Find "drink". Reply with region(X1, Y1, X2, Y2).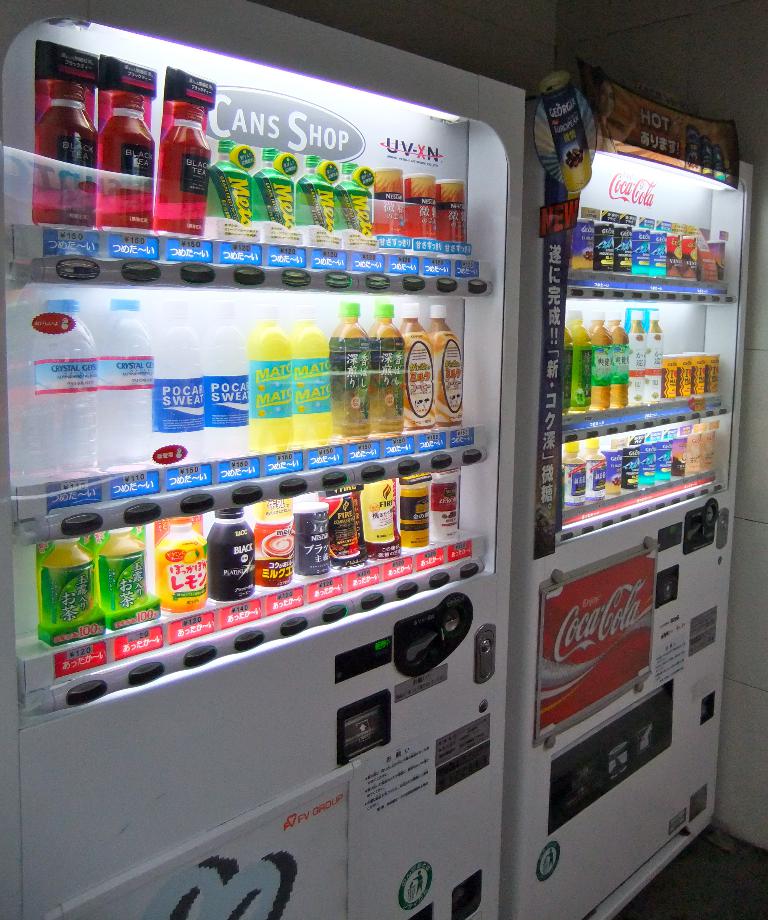
region(94, 297, 159, 471).
